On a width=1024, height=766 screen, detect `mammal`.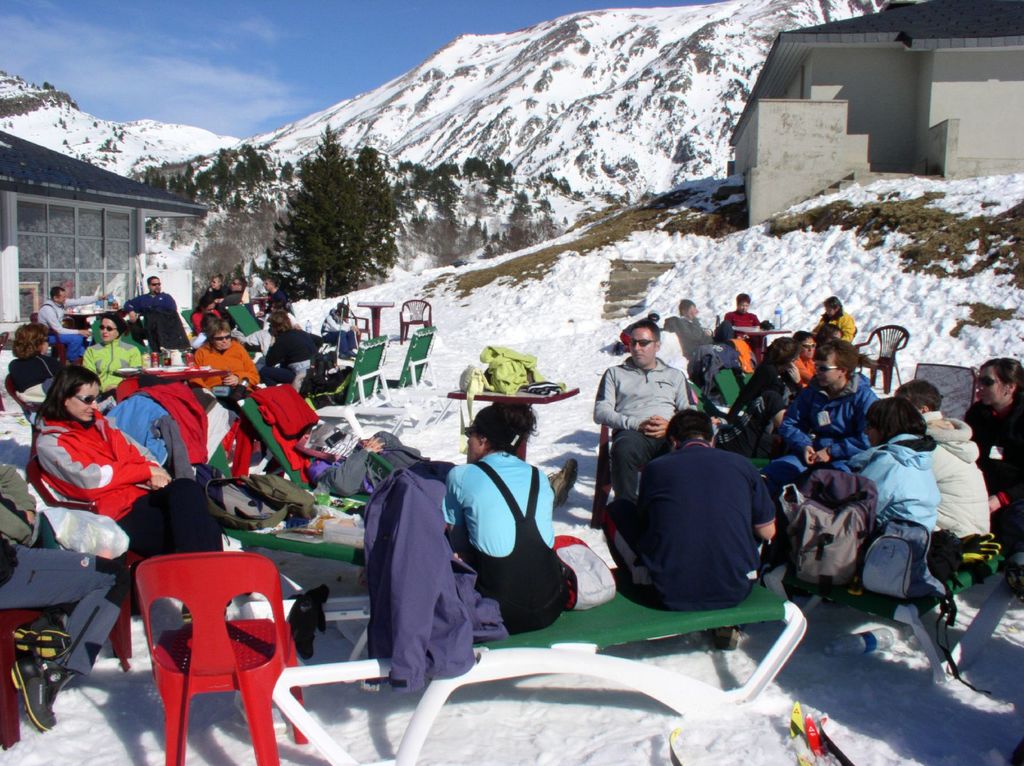
{"left": 38, "top": 363, "right": 221, "bottom": 557}.
